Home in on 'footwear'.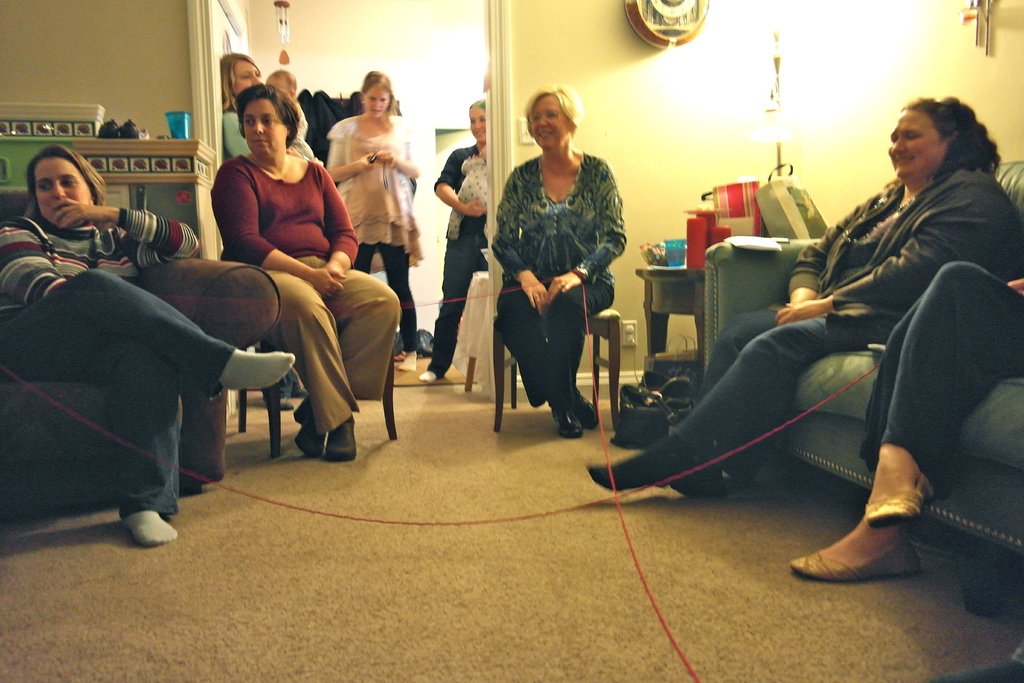
Homed in at BBox(292, 395, 330, 458).
